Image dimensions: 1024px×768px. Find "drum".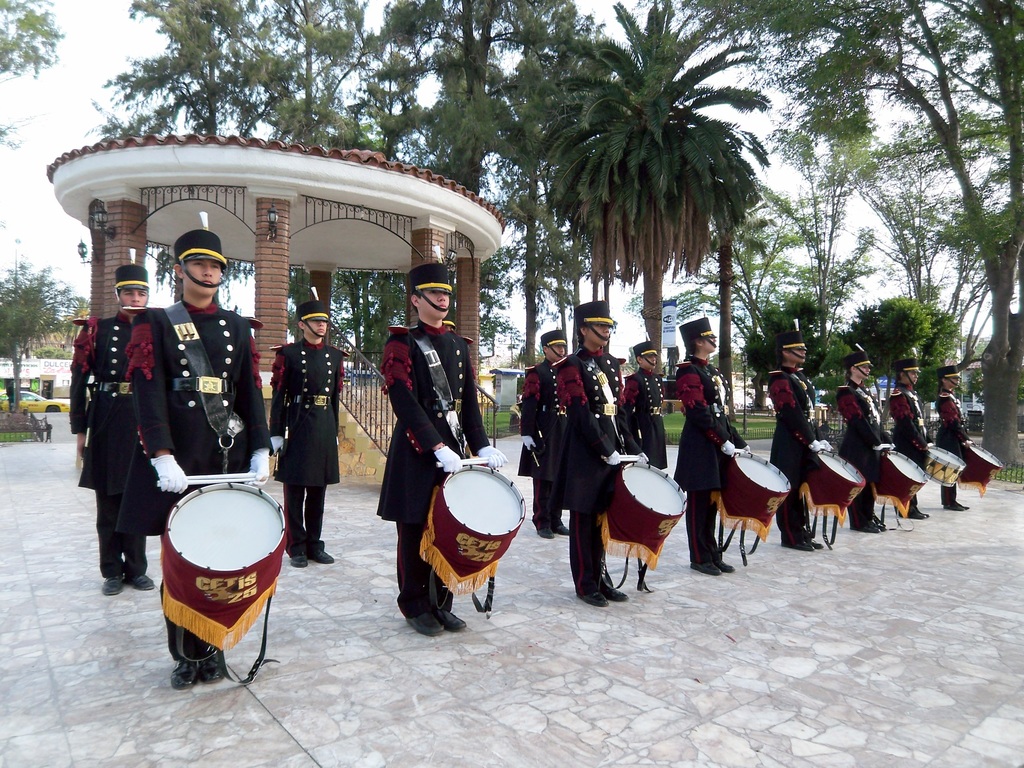
BBox(598, 463, 686, 569).
